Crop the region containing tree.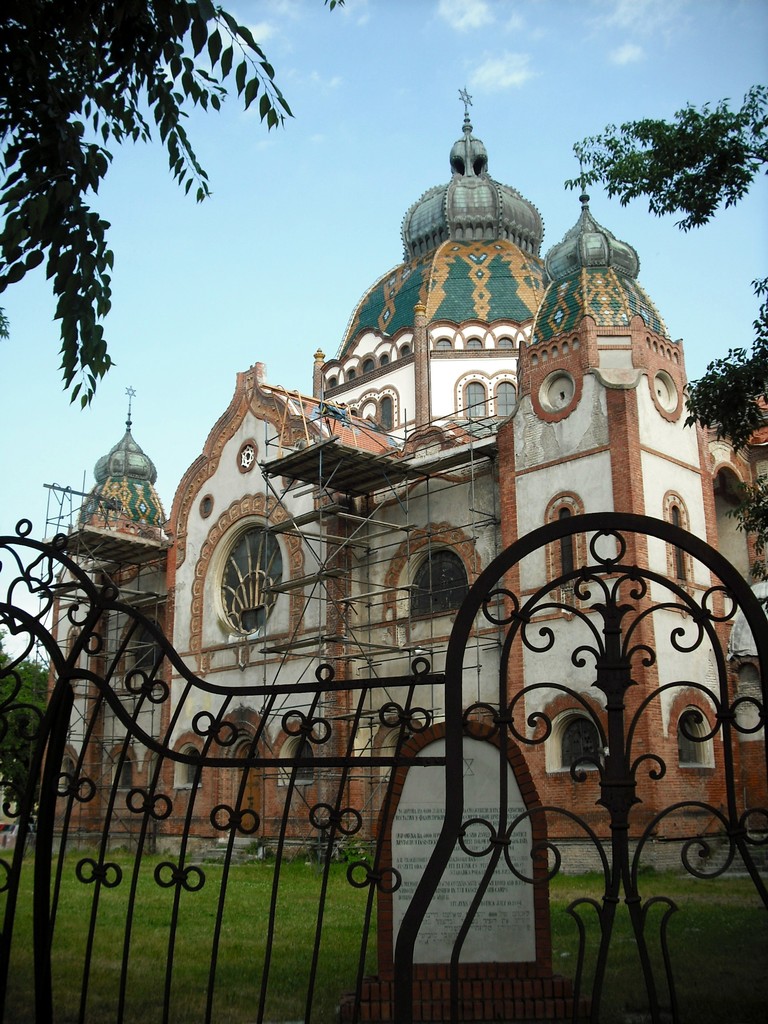
Crop region: left=557, top=89, right=767, bottom=607.
